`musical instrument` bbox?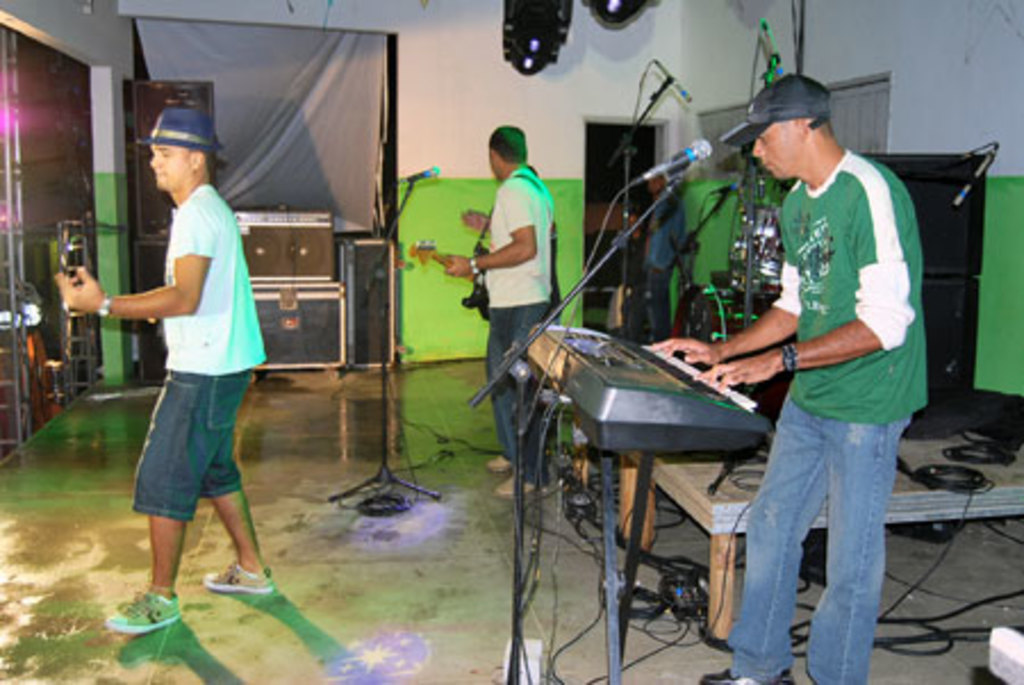
530/316/778/471
